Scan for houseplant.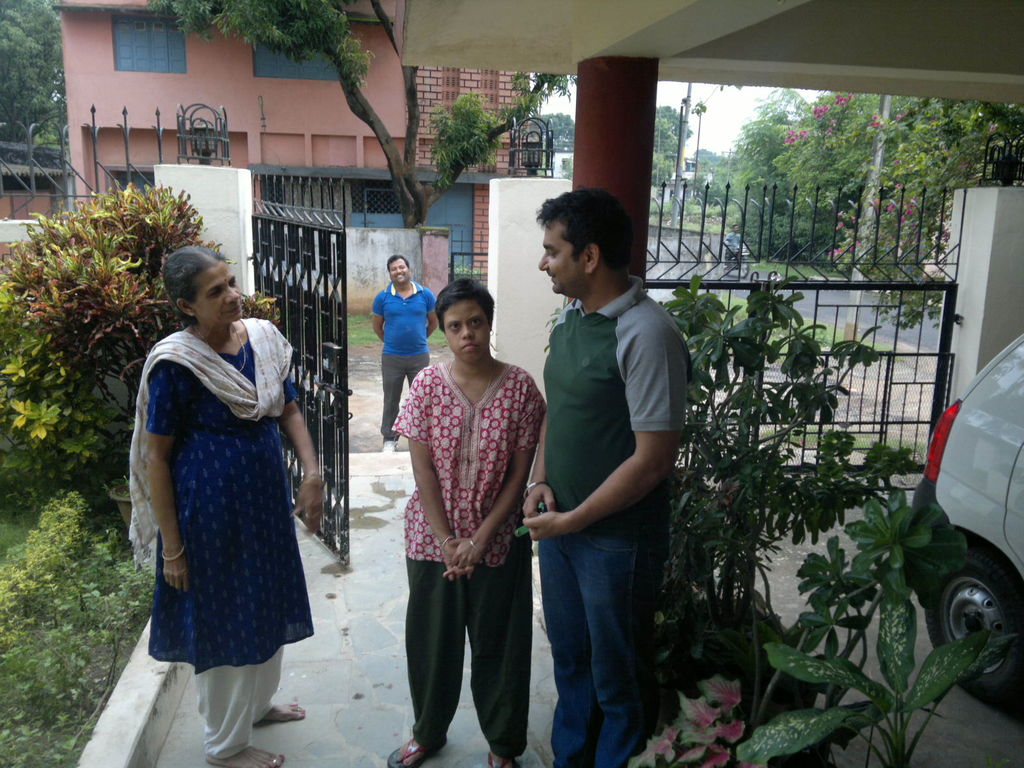
Scan result: bbox=[615, 199, 907, 755].
